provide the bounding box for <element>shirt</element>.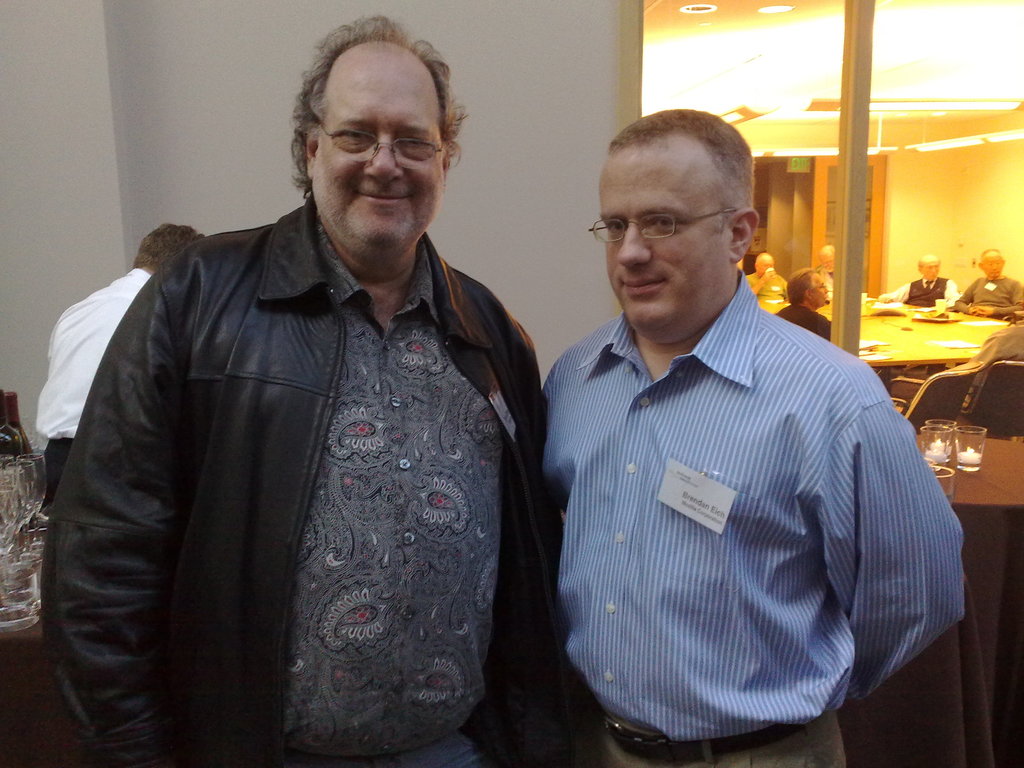
{"x1": 281, "y1": 233, "x2": 508, "y2": 758}.
